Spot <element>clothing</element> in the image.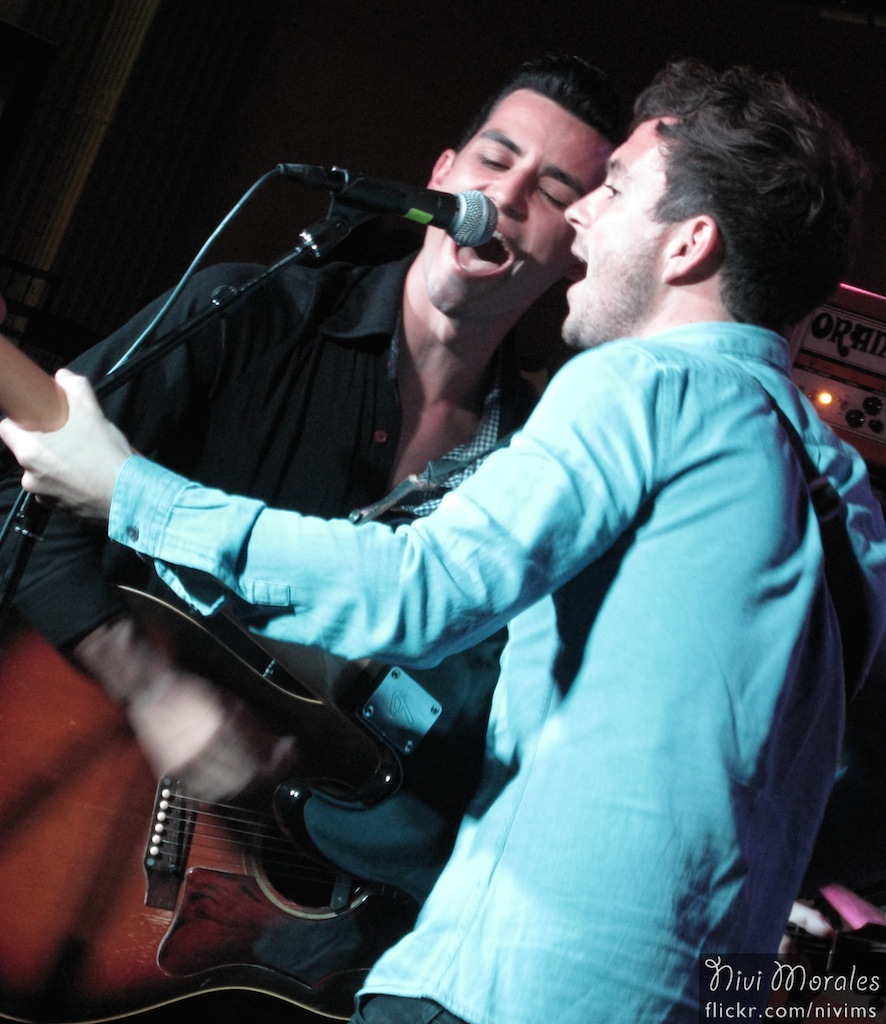
<element>clothing</element> found at (0, 243, 558, 1007).
